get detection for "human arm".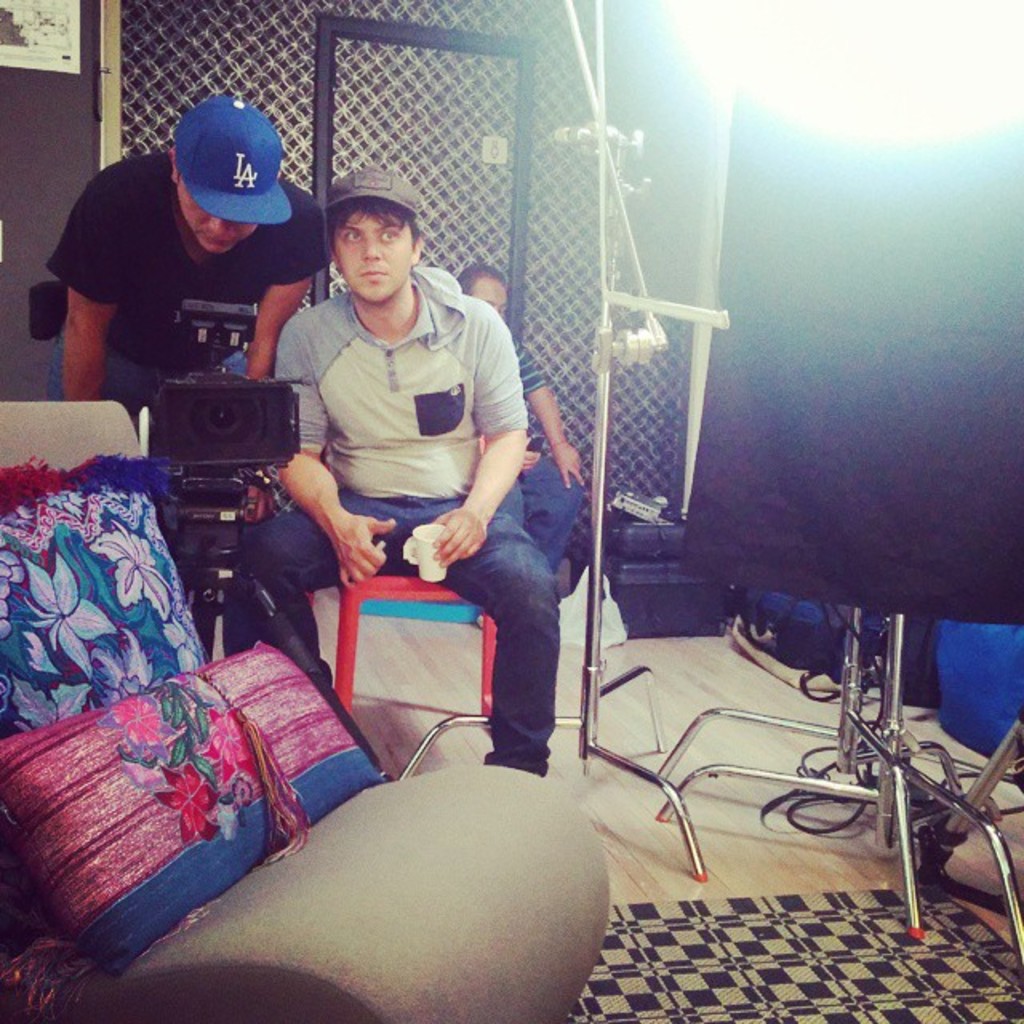
Detection: BBox(270, 309, 398, 587).
